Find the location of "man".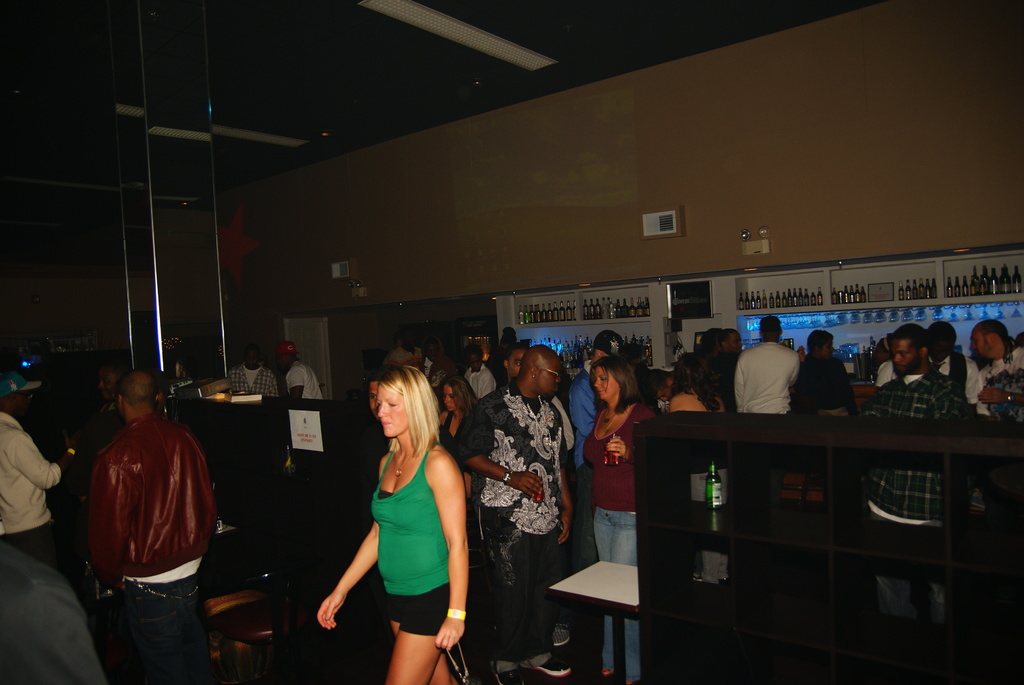
Location: bbox=(465, 342, 496, 392).
